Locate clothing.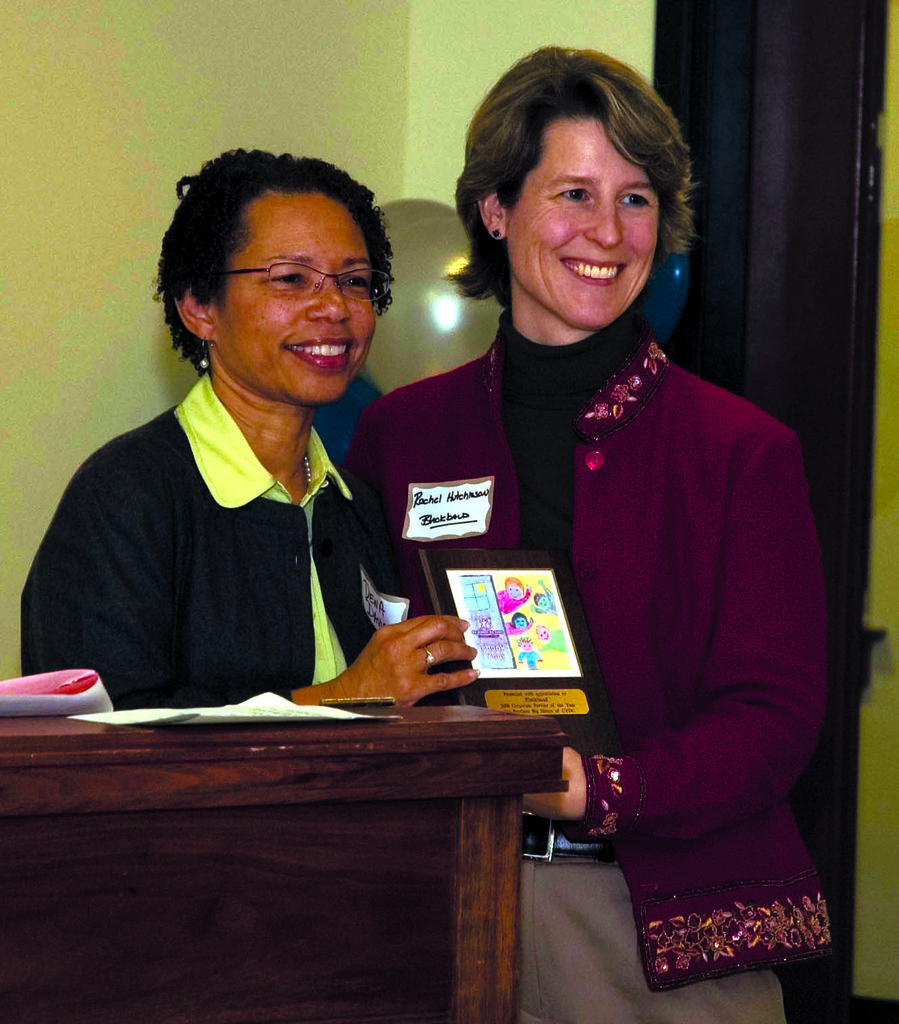
Bounding box: bbox=[21, 364, 513, 719].
